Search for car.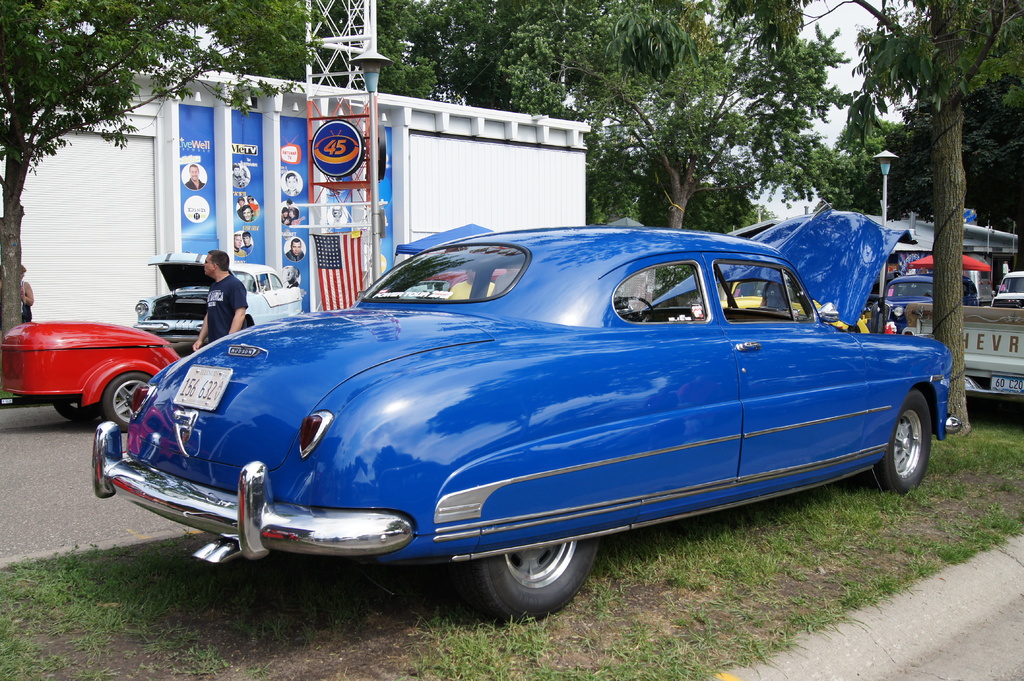
Found at rect(873, 273, 934, 342).
